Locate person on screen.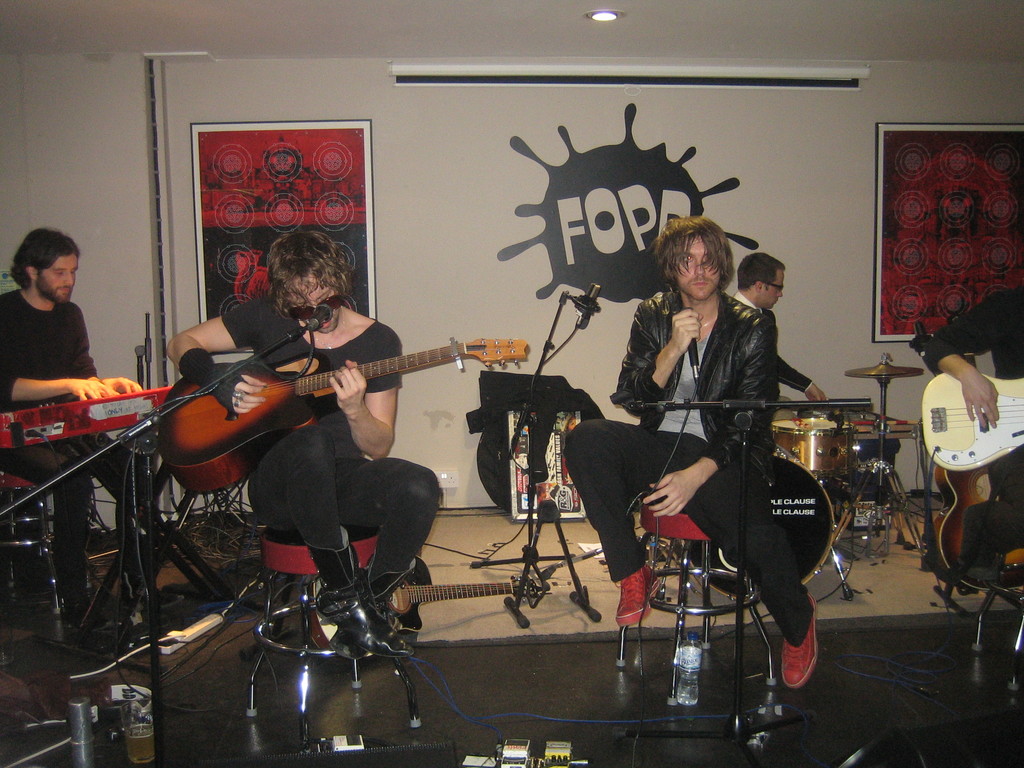
On screen at 541:191:799:707.
